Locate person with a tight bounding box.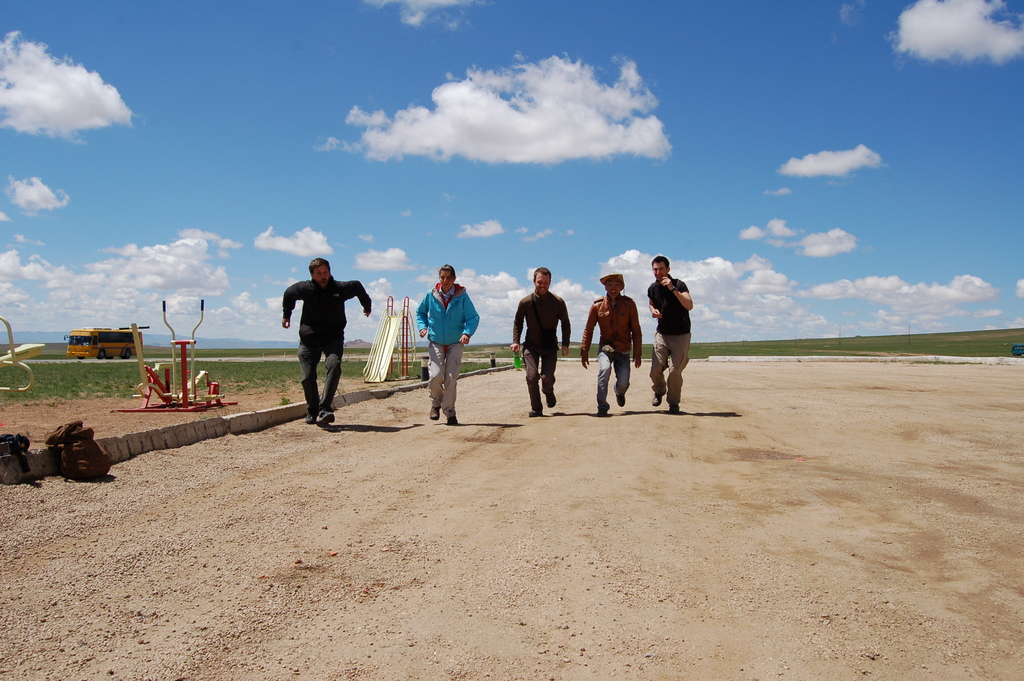
<region>642, 254, 698, 411</region>.
